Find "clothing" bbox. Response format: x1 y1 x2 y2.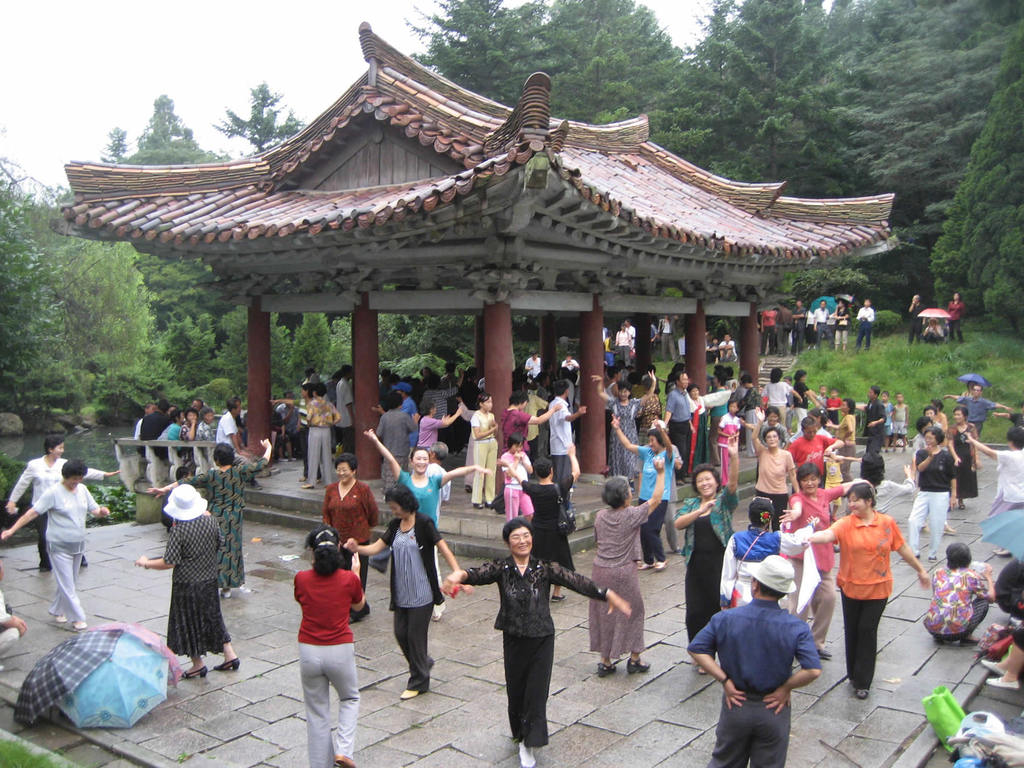
756 307 779 351.
